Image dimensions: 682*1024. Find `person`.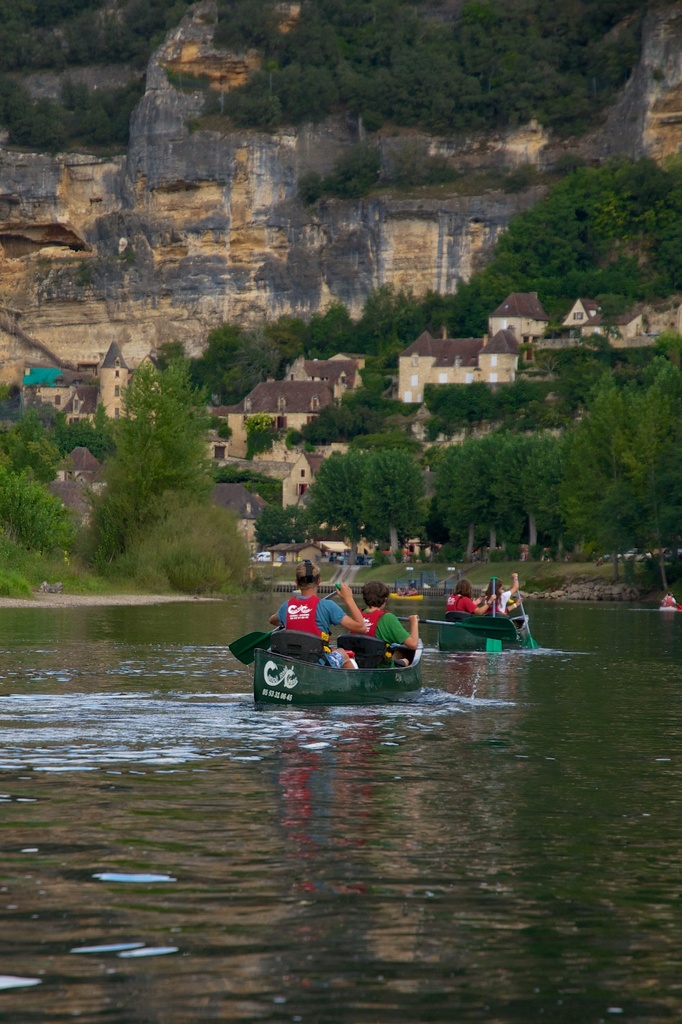
select_region(279, 573, 373, 653).
